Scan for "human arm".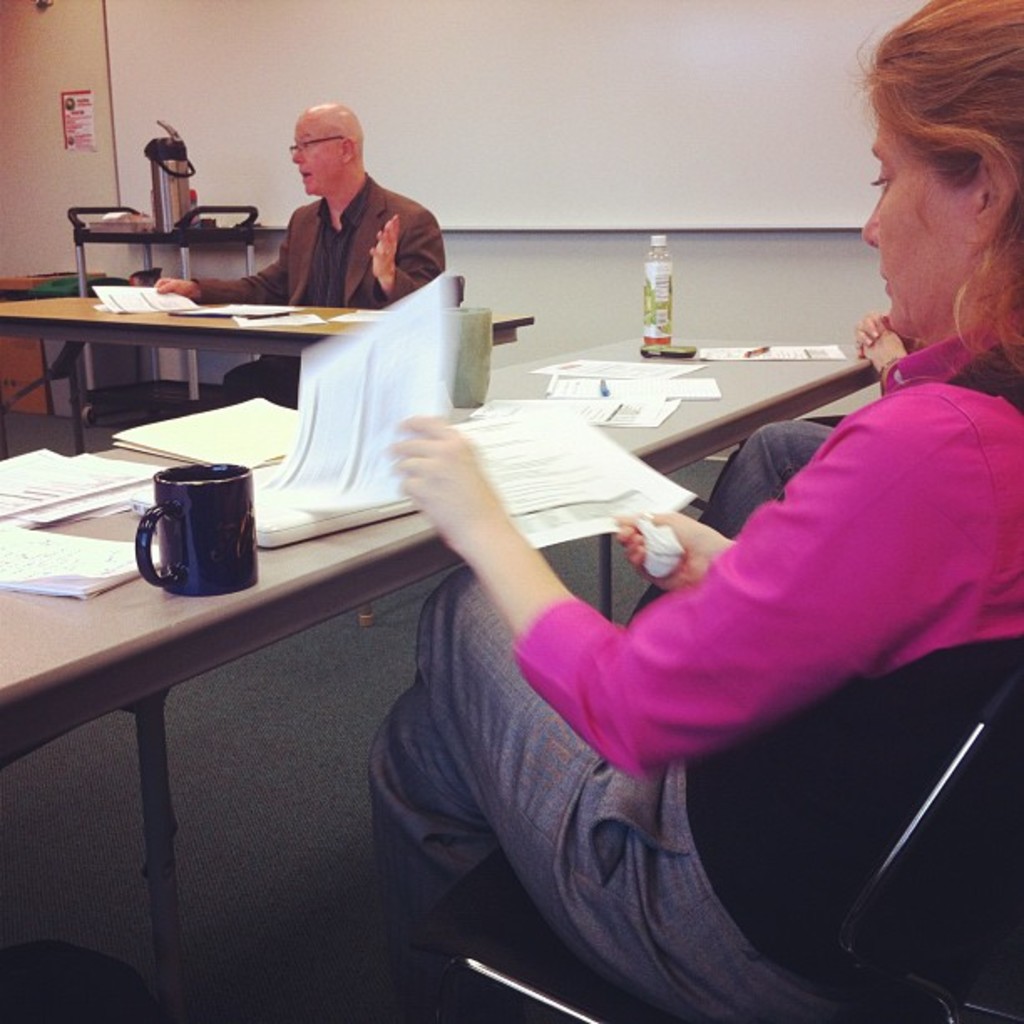
Scan result: bbox=(152, 211, 293, 298).
